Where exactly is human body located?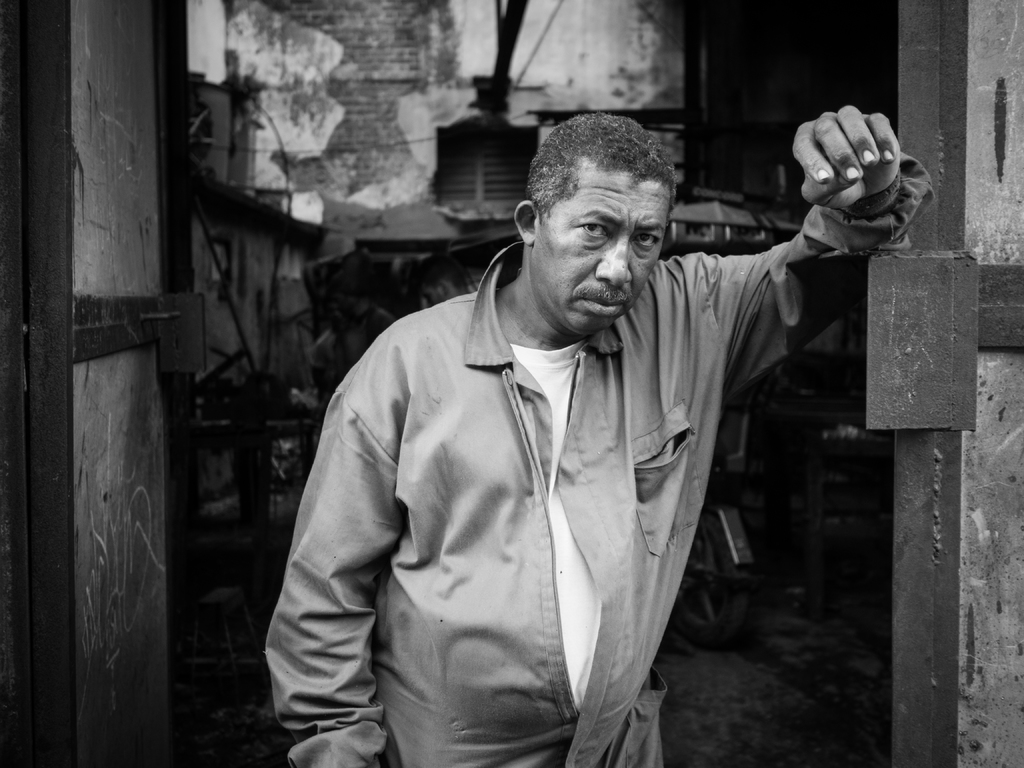
Its bounding box is [x1=262, y1=113, x2=803, y2=766].
